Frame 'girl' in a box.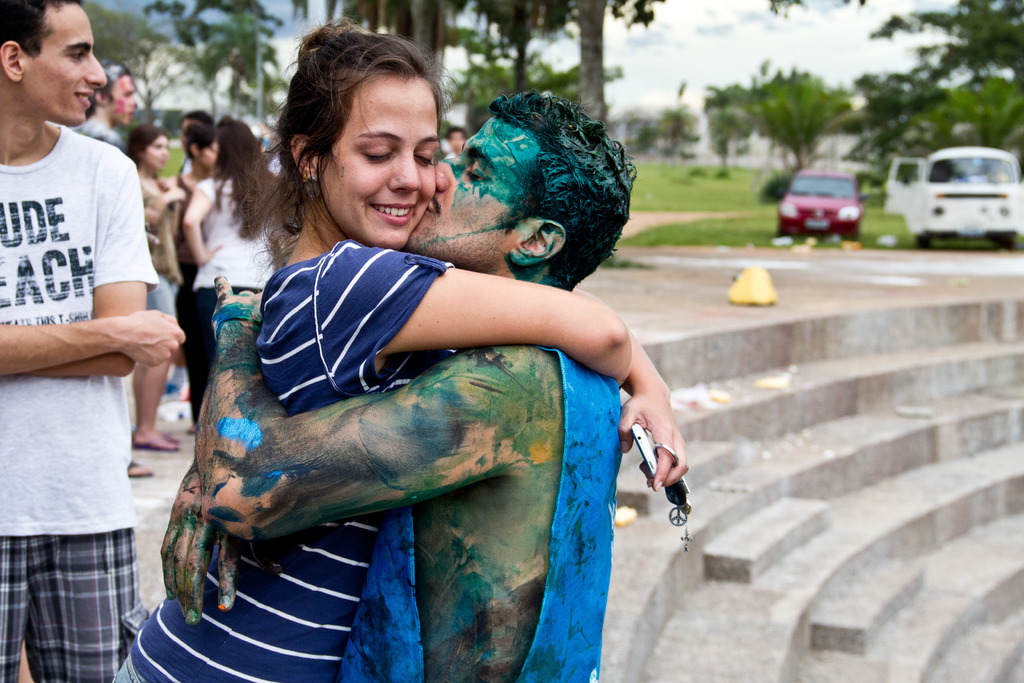
bbox=(111, 14, 687, 682).
